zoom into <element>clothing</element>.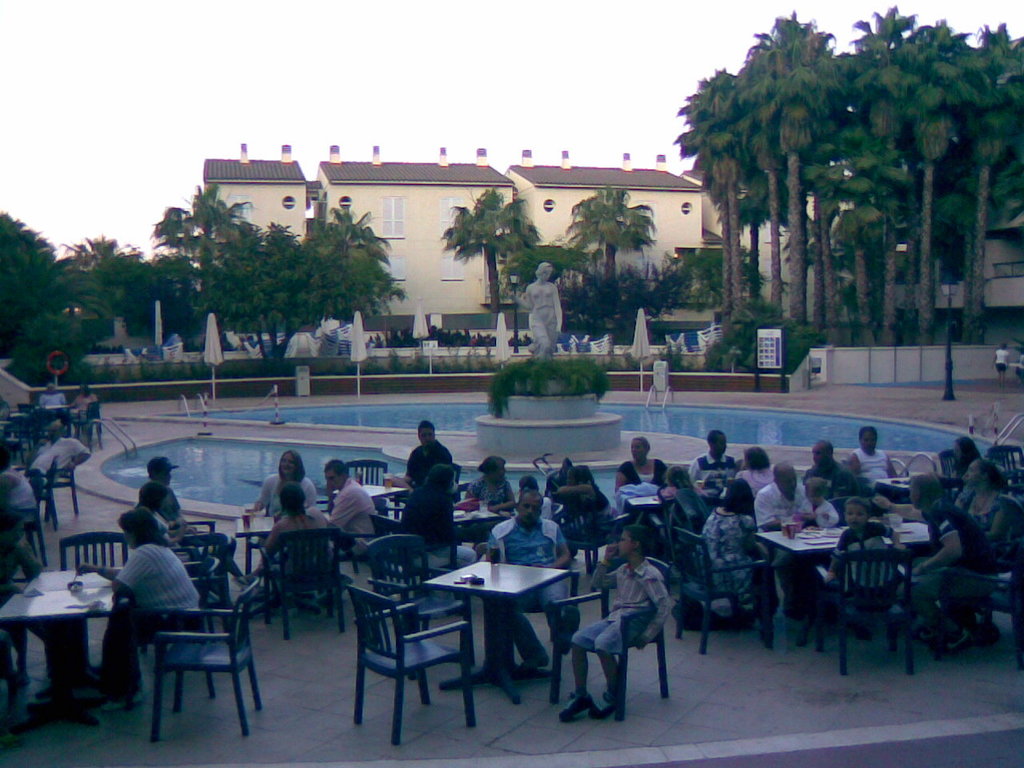
Zoom target: (993,346,1006,374).
